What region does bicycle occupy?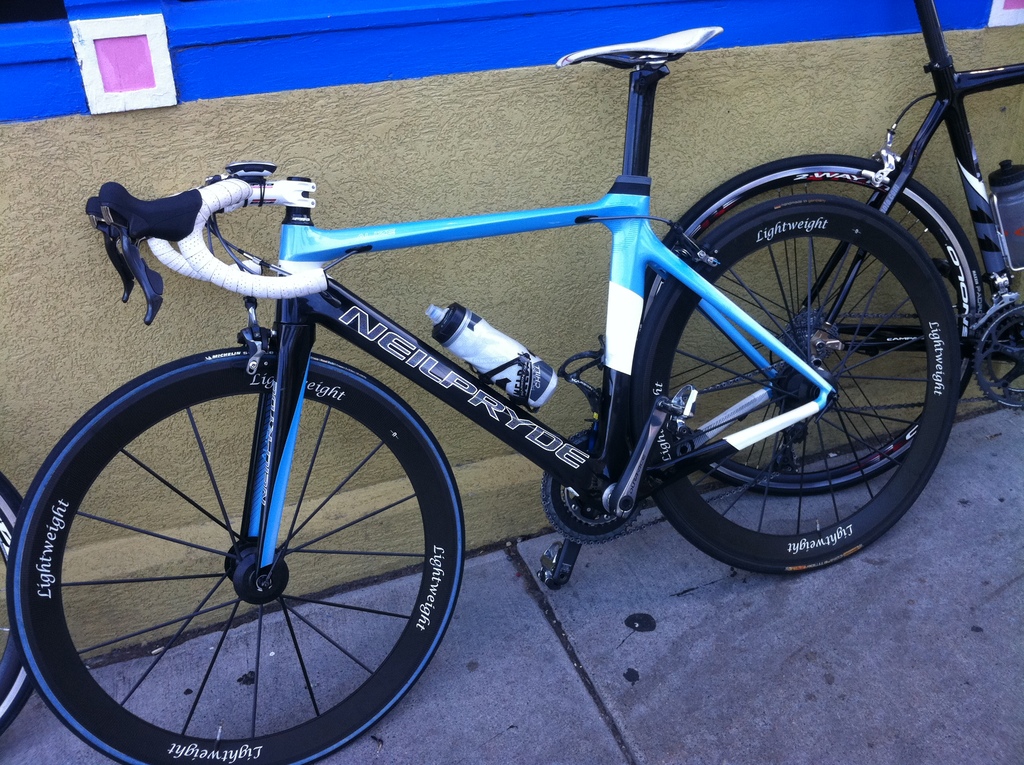
{"left": 0, "top": 468, "right": 36, "bottom": 738}.
